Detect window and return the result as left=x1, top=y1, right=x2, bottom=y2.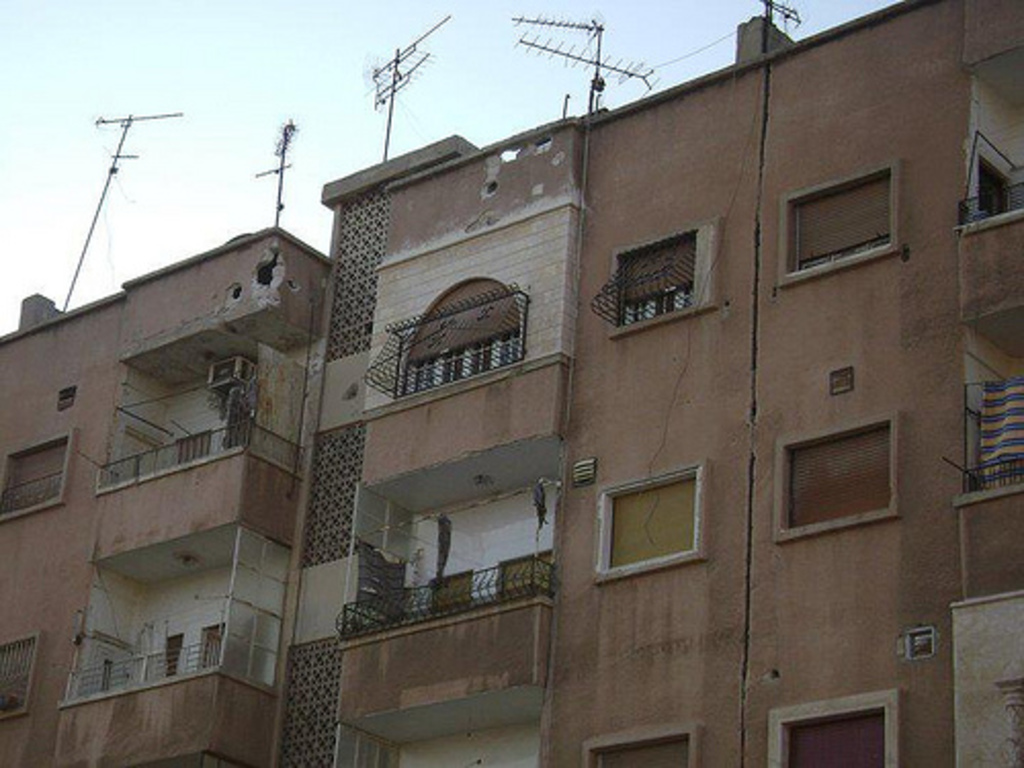
left=0, top=635, right=39, bottom=733.
